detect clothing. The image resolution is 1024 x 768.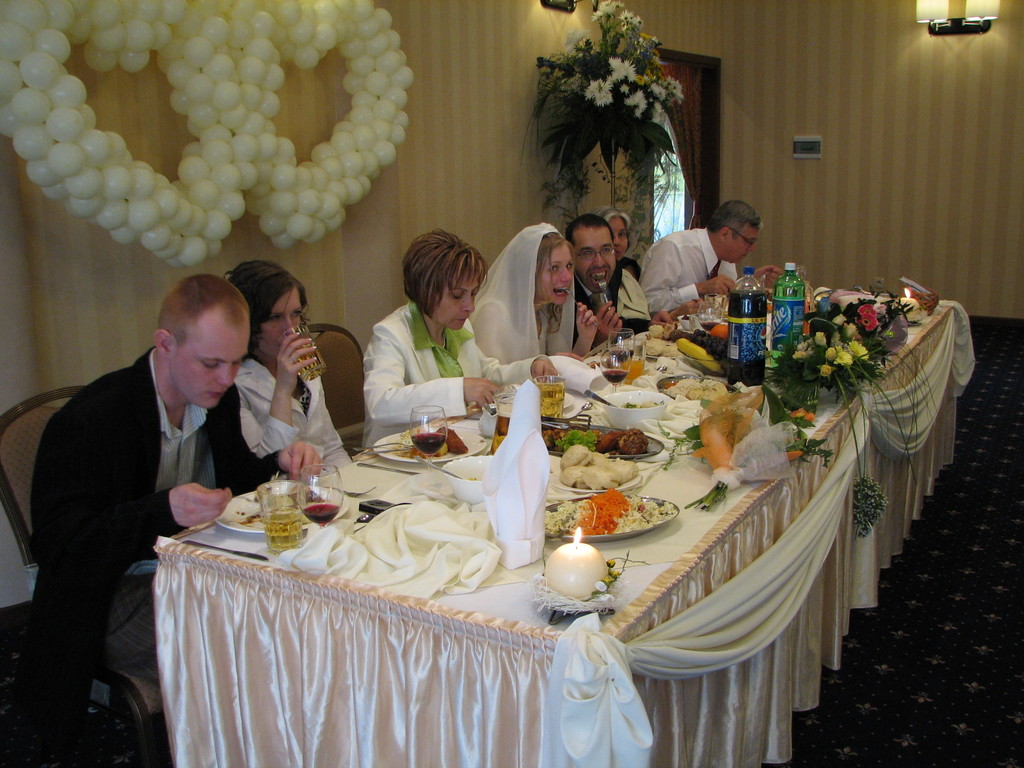
(244,355,347,465).
